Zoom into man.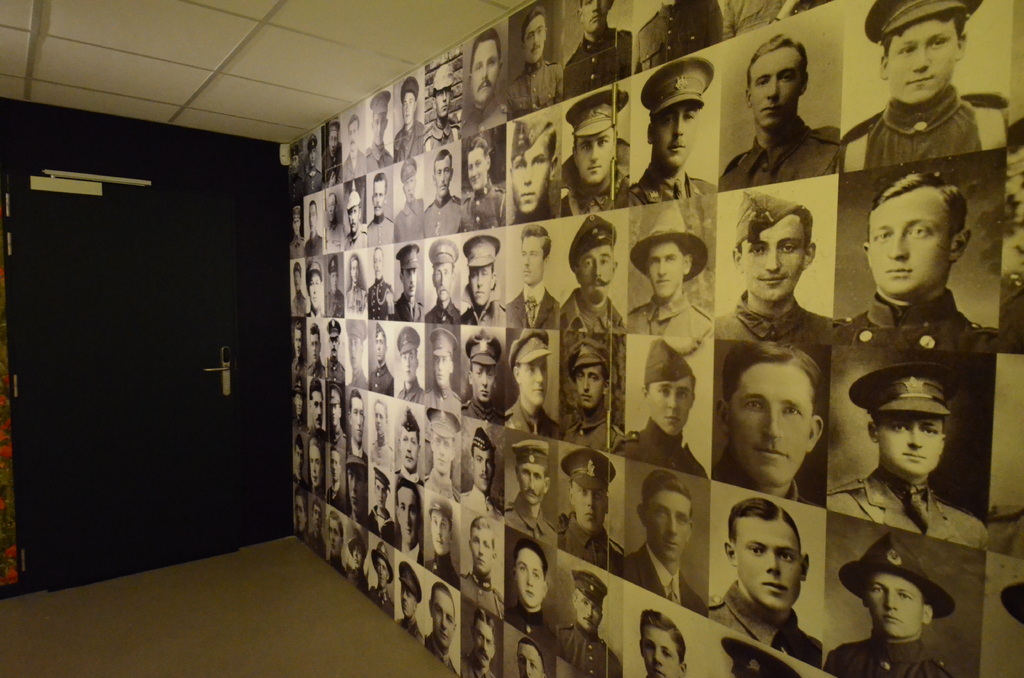
Zoom target: bbox=[292, 440, 311, 492].
